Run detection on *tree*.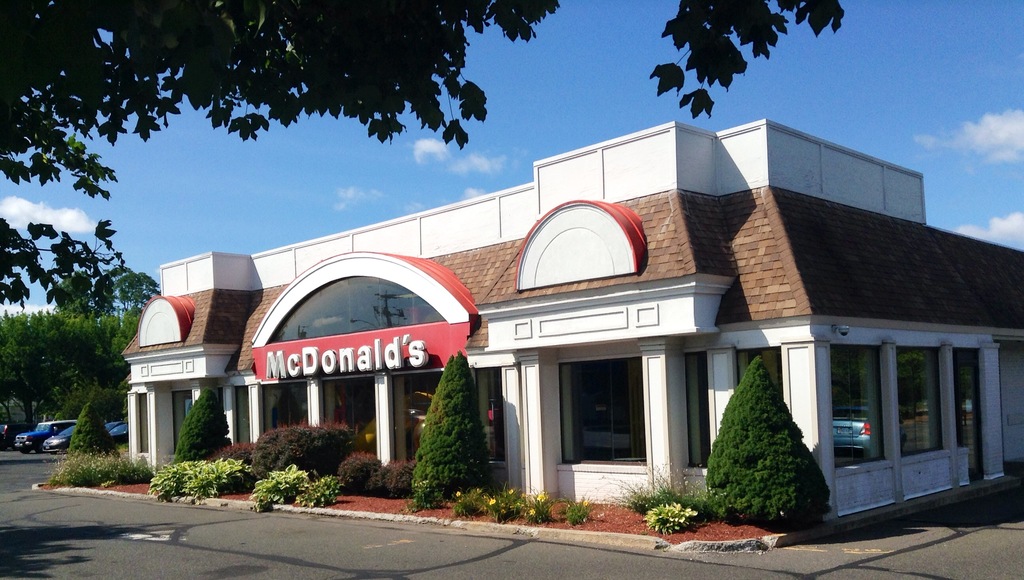
Result: [x1=4, y1=304, x2=104, y2=443].
